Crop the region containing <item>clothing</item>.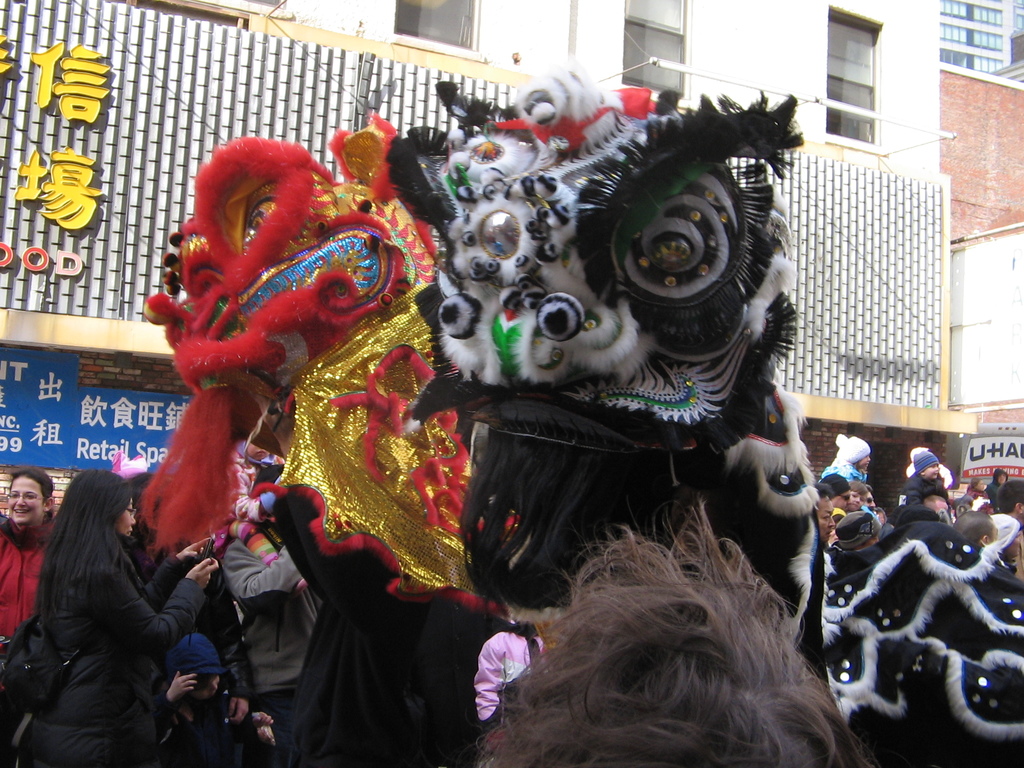
Crop region: region(822, 454, 876, 490).
